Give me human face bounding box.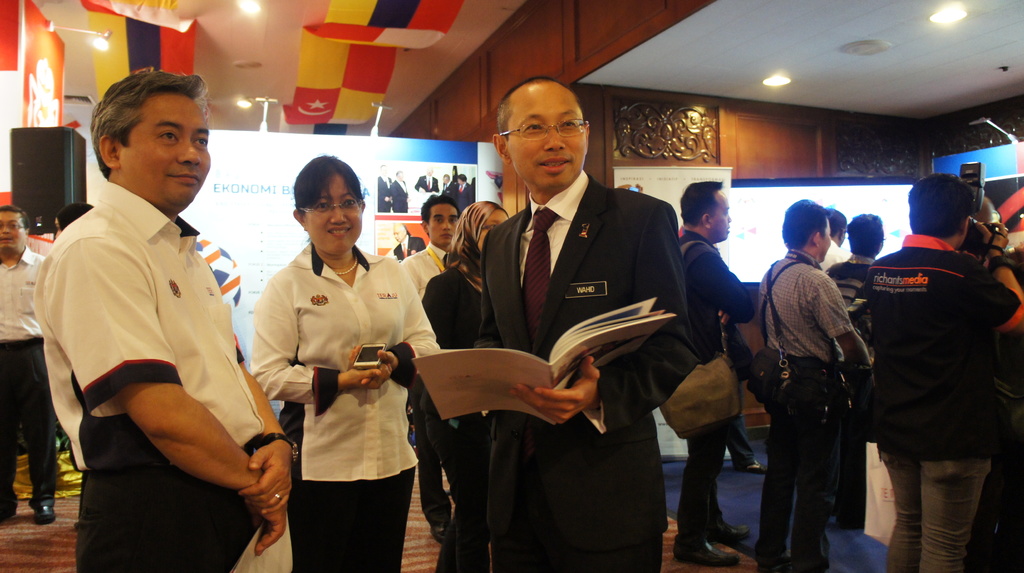
(305, 172, 368, 252).
